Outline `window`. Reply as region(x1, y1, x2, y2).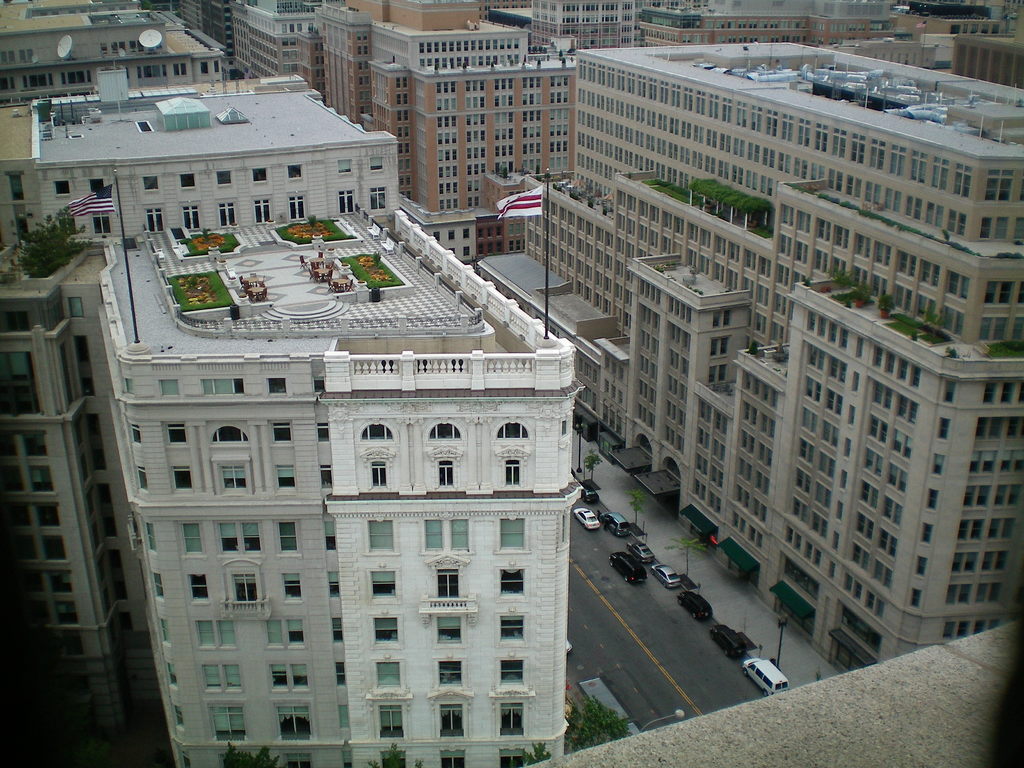
region(91, 212, 109, 234).
